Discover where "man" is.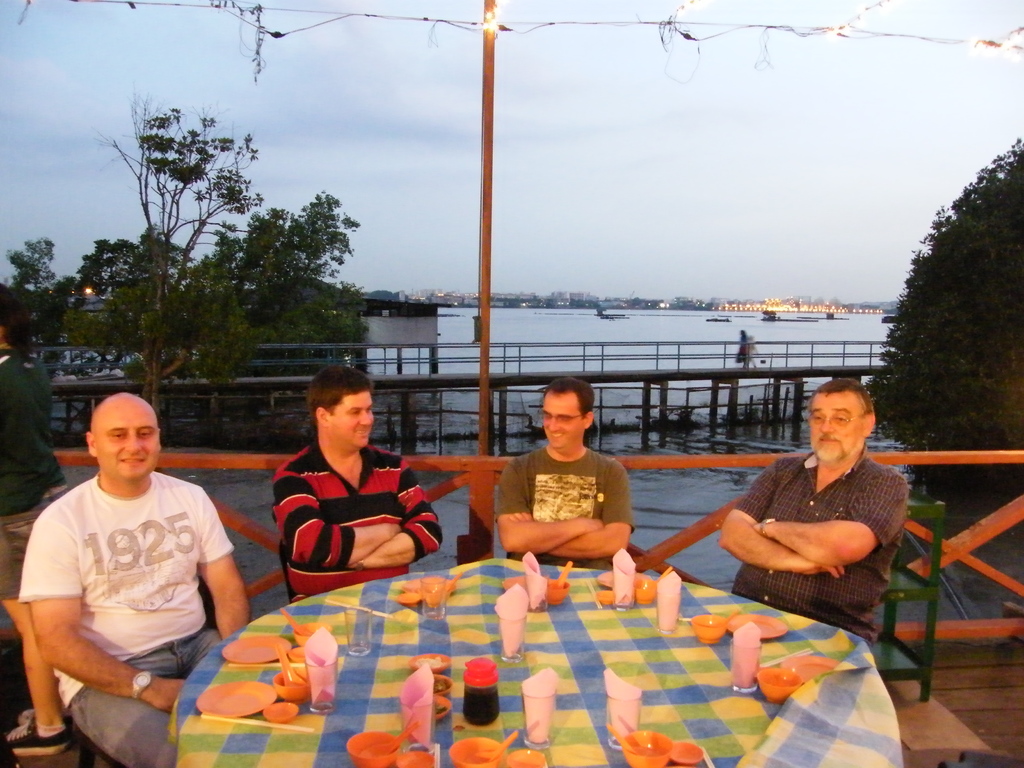
Discovered at select_region(715, 376, 895, 648).
